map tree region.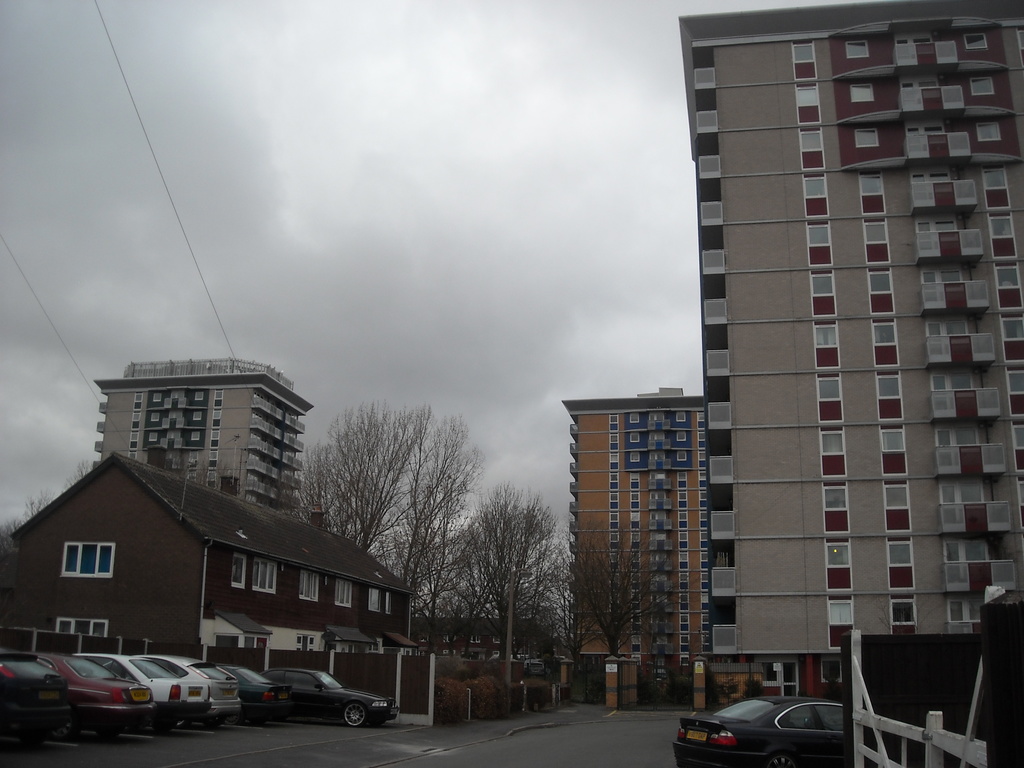
Mapped to (x1=288, y1=404, x2=499, y2=566).
